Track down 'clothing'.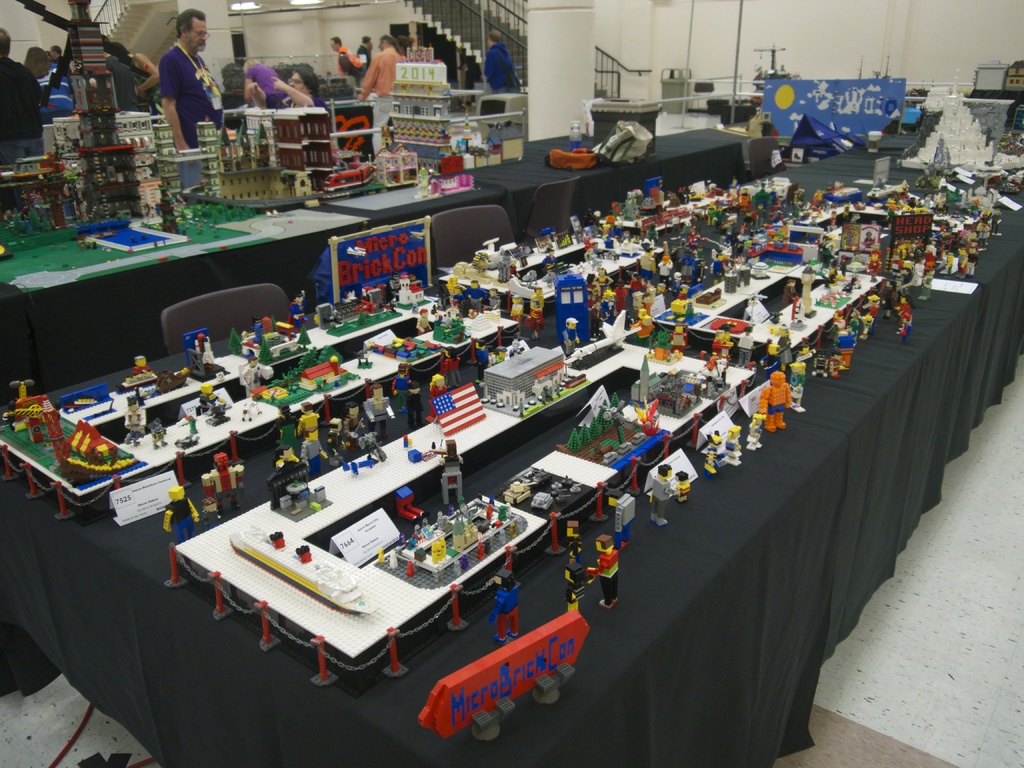
Tracked to detection(589, 303, 603, 338).
